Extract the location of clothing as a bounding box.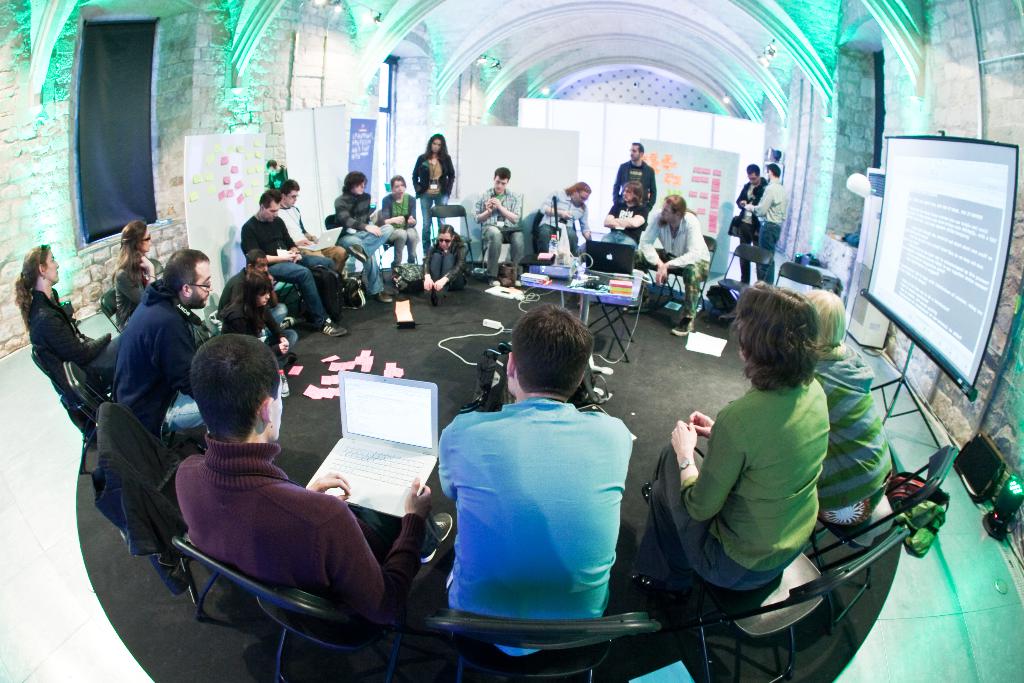
(97, 295, 186, 428).
